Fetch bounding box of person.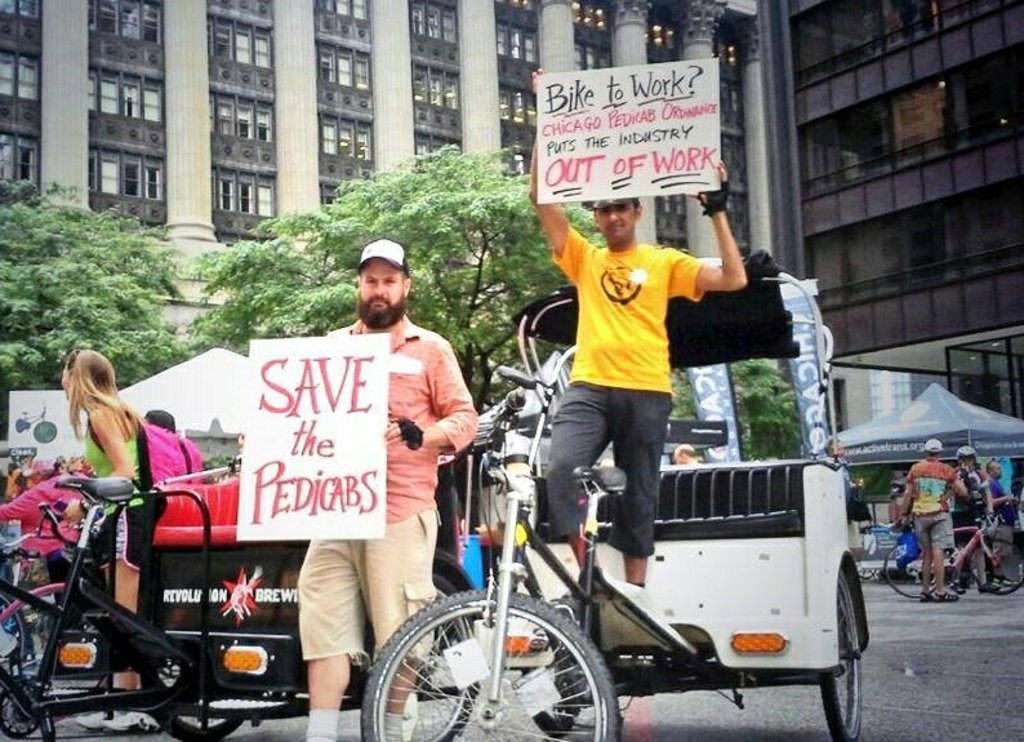
Bbox: crop(900, 428, 967, 612).
